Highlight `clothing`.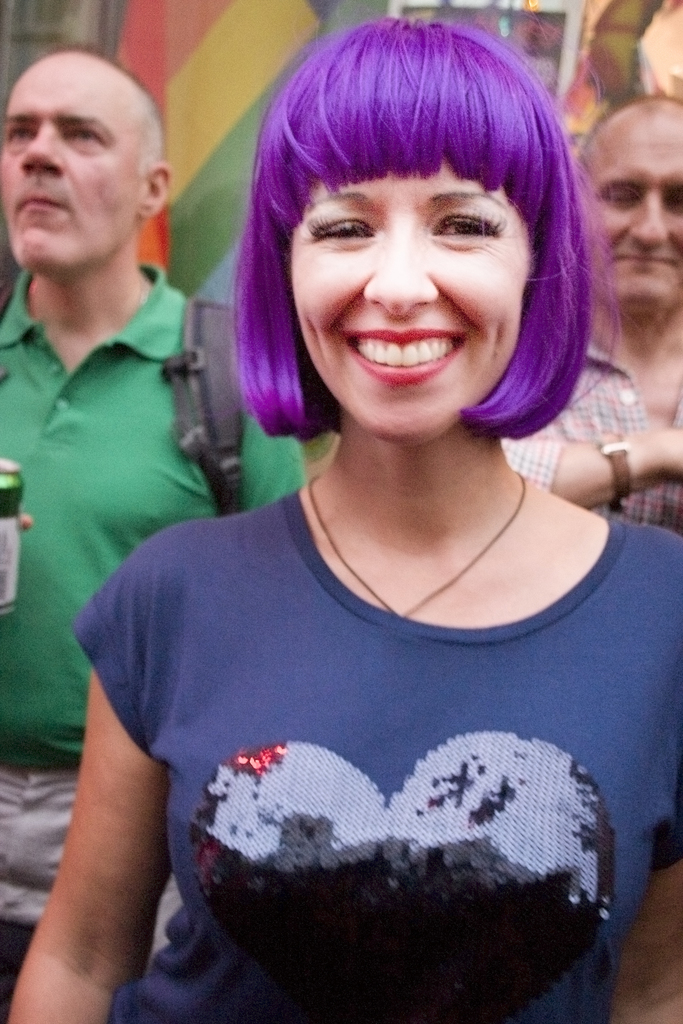
Highlighted region: bbox=[0, 259, 316, 926].
